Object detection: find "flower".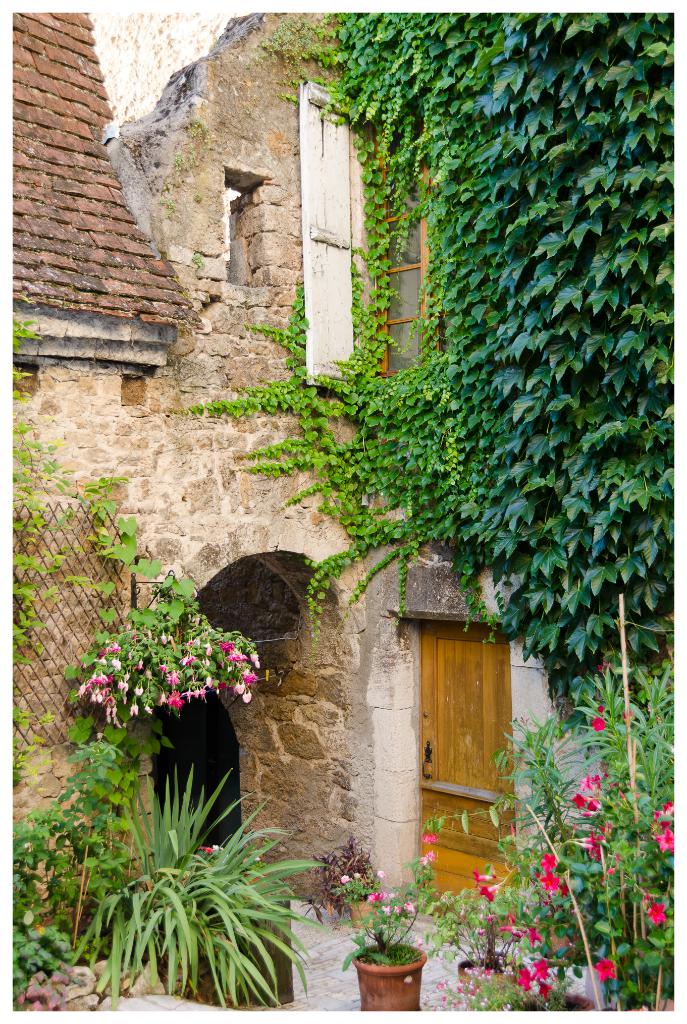
(x1=475, y1=870, x2=499, y2=886).
